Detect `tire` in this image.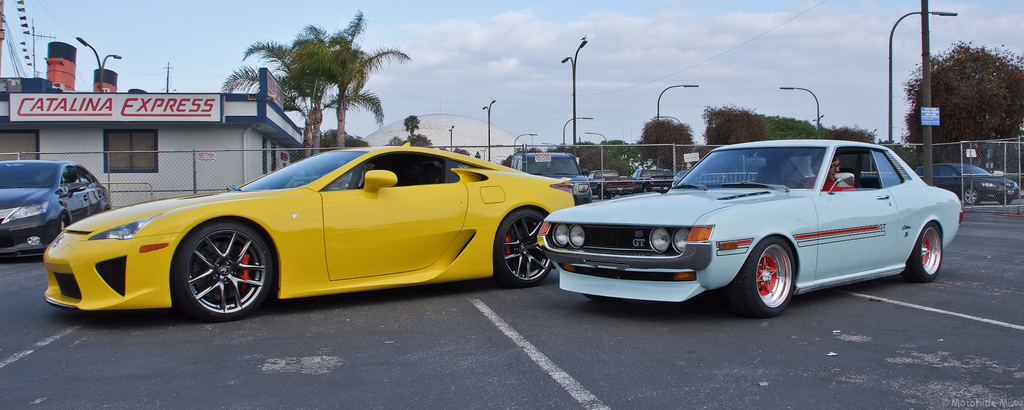
Detection: 998/199/1011/206.
